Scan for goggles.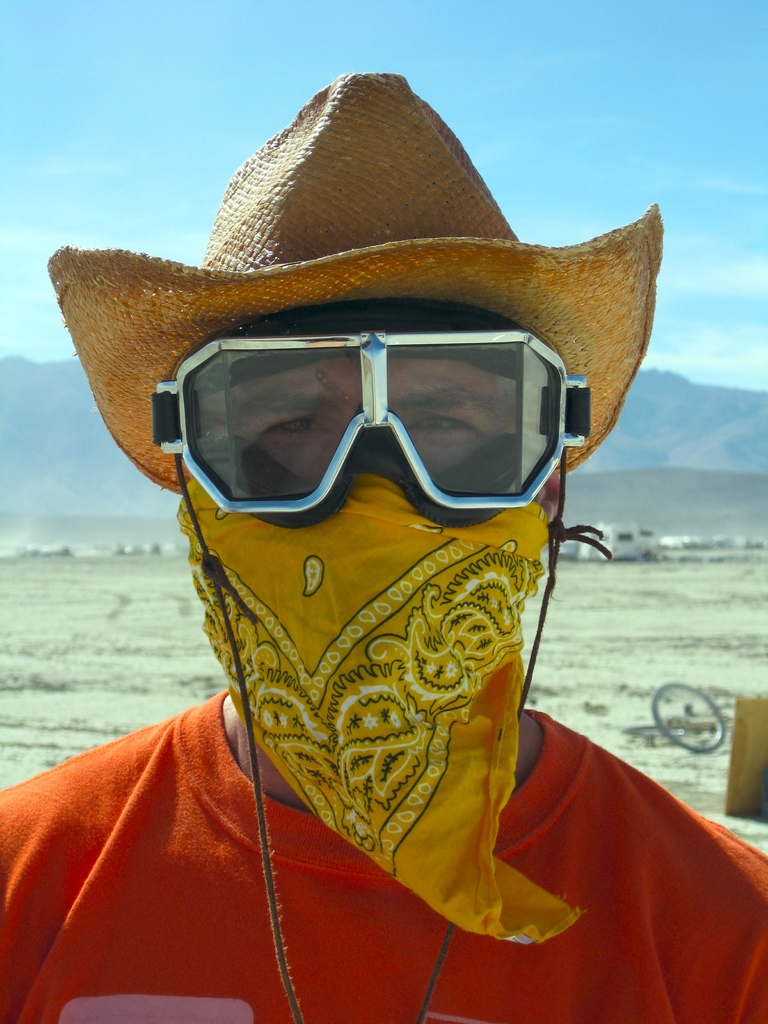
Scan result: region(180, 336, 564, 515).
